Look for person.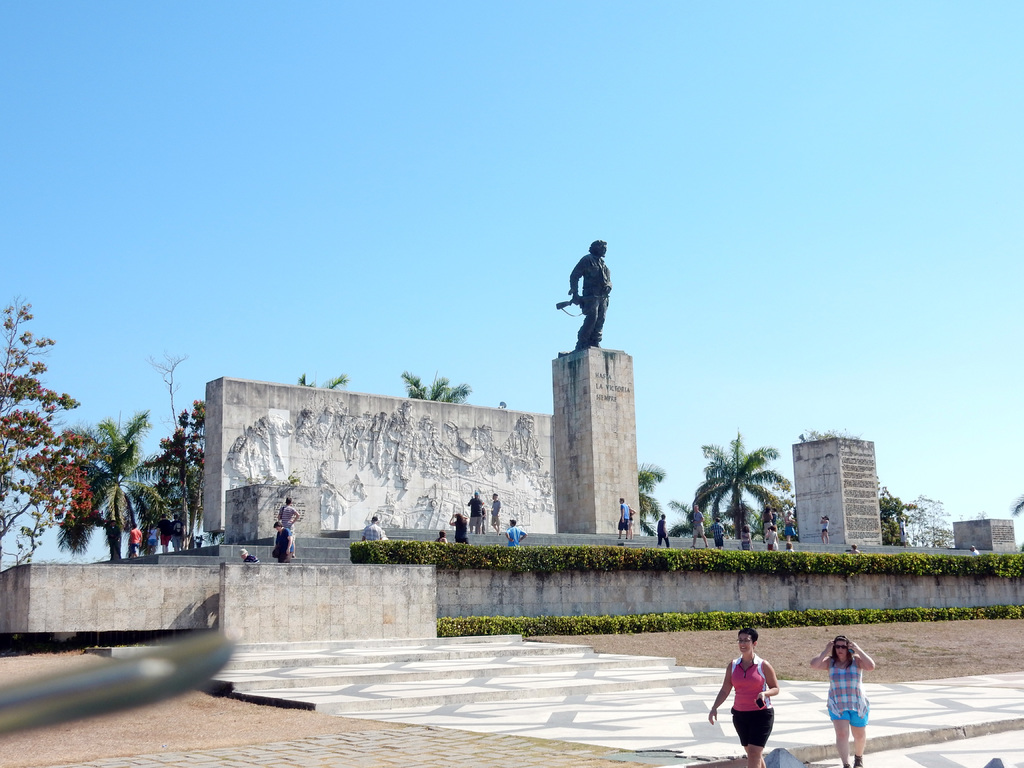
Found: bbox=(171, 515, 188, 550).
